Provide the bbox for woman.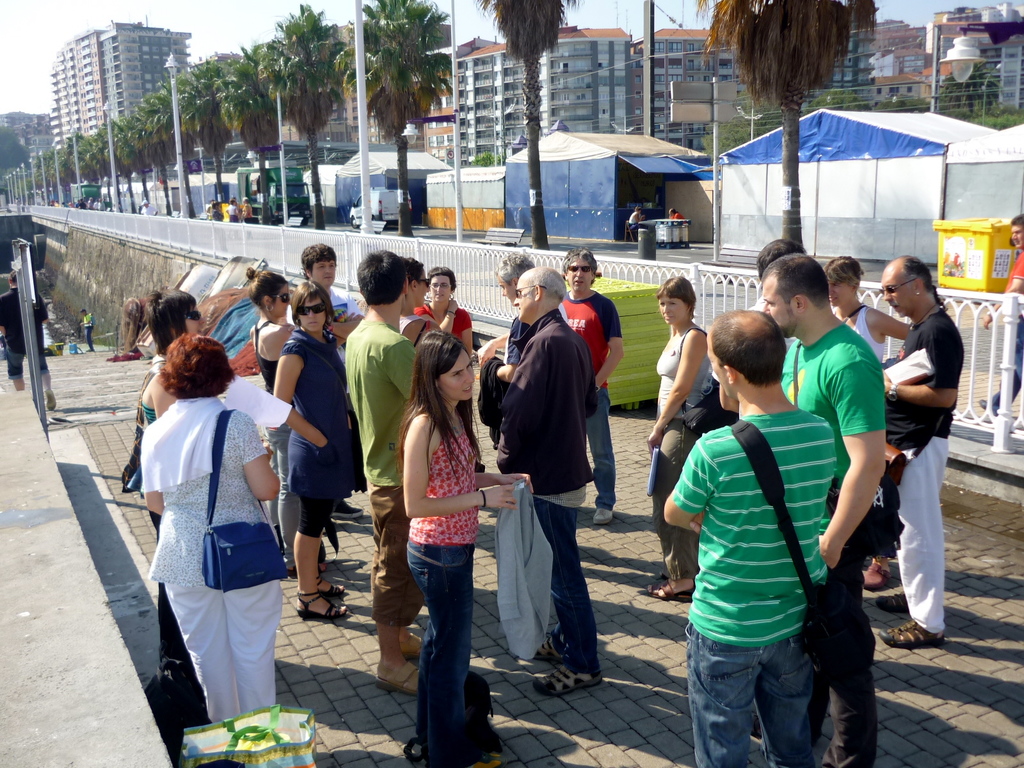
[140, 332, 282, 725].
